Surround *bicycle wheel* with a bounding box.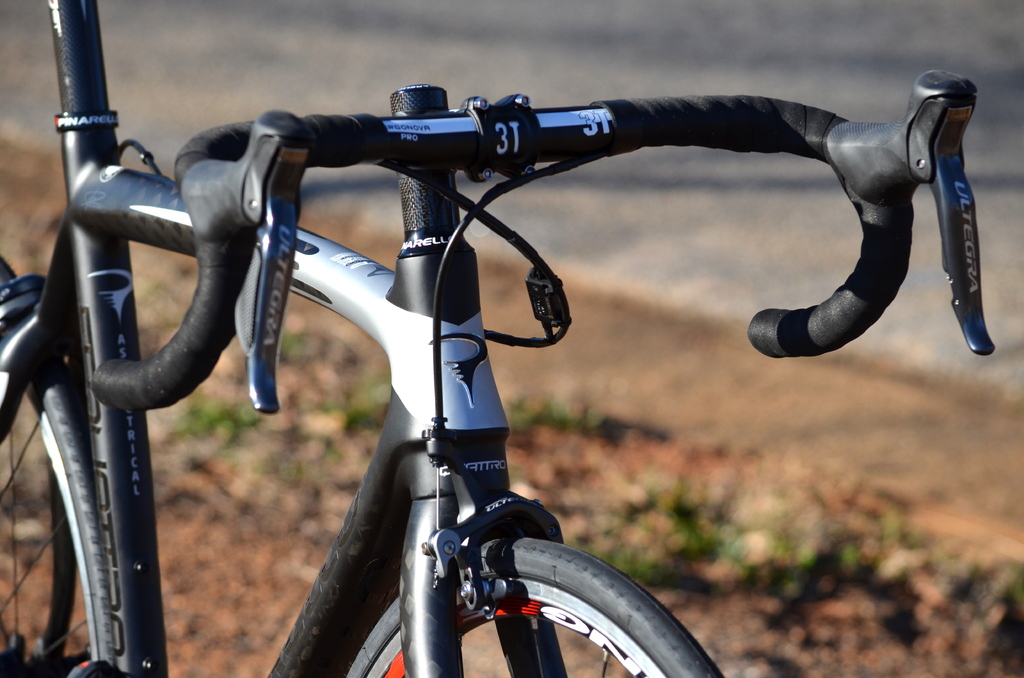
[346, 536, 719, 677].
